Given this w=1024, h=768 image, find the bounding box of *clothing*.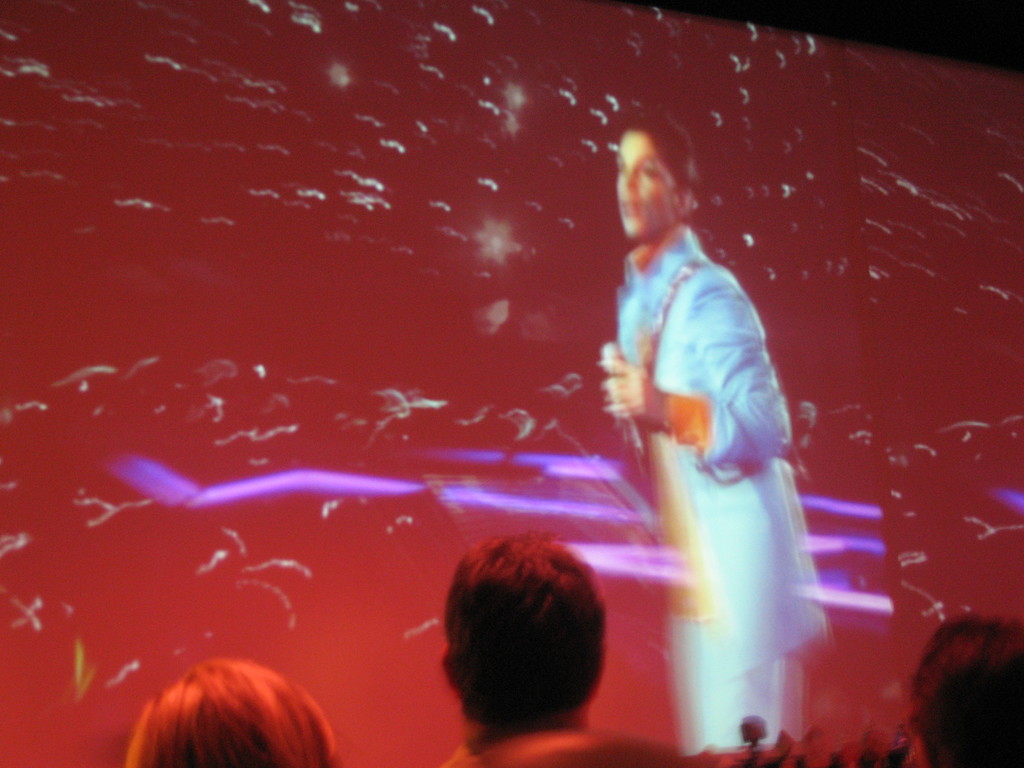
592/148/823/690.
